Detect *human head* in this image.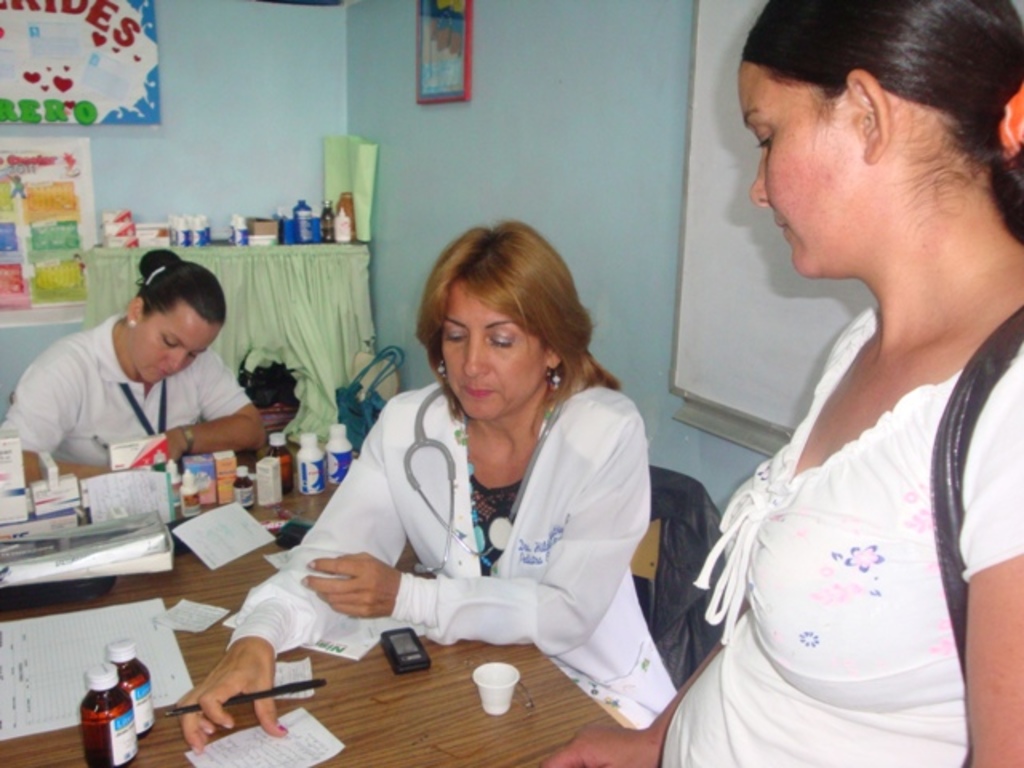
Detection: {"left": 736, "top": 3, "right": 1008, "bottom": 309}.
